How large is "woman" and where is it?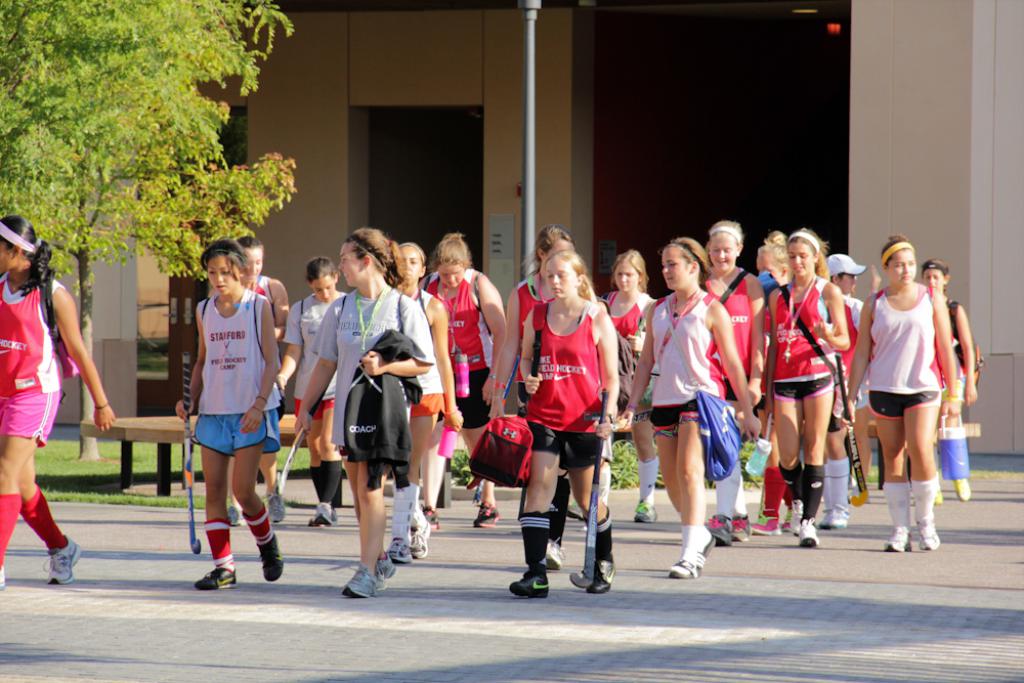
Bounding box: bbox=[295, 225, 442, 607].
